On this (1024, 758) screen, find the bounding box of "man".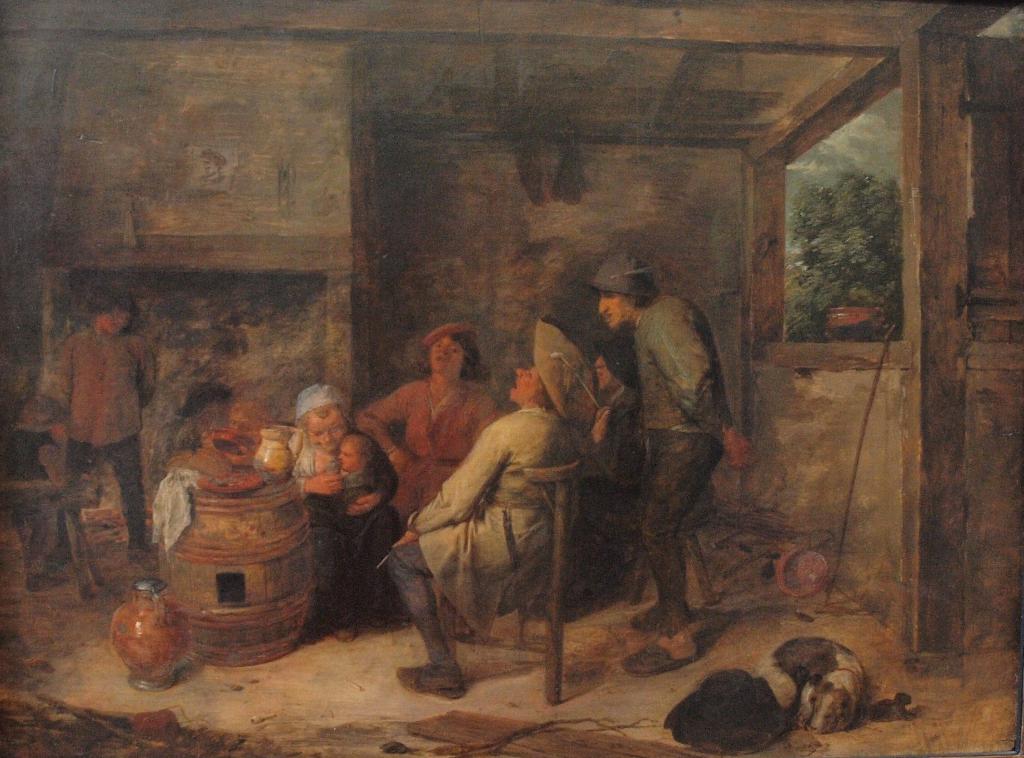
Bounding box: [380,360,577,697].
